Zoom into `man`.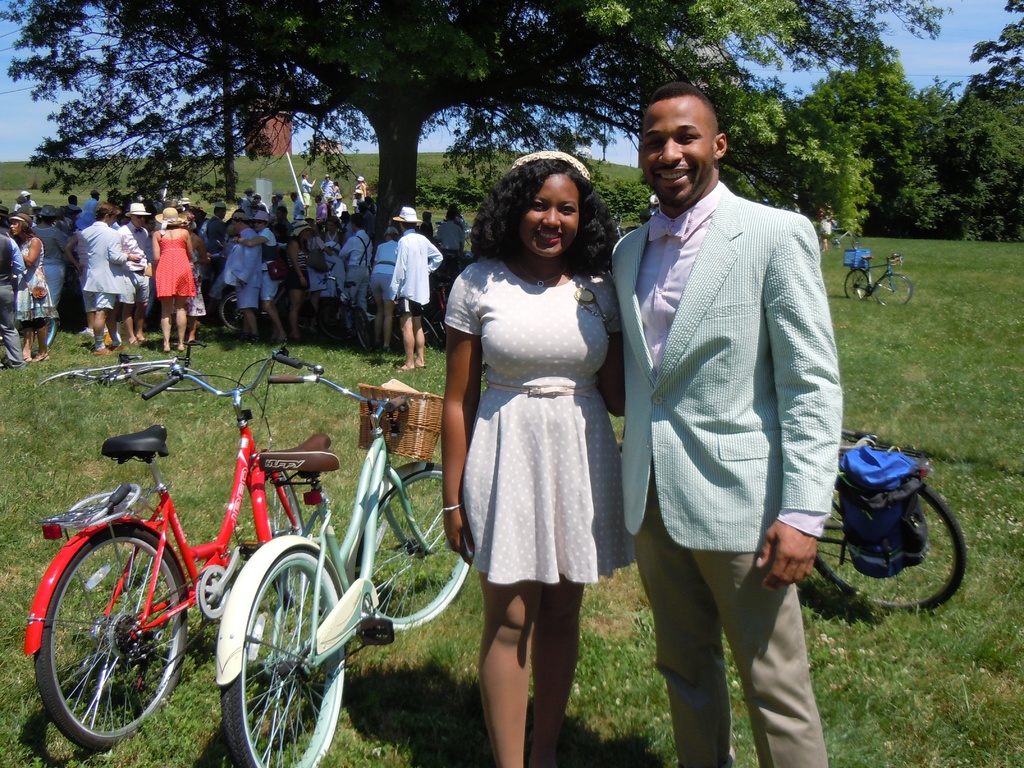
Zoom target: locate(79, 202, 129, 352).
